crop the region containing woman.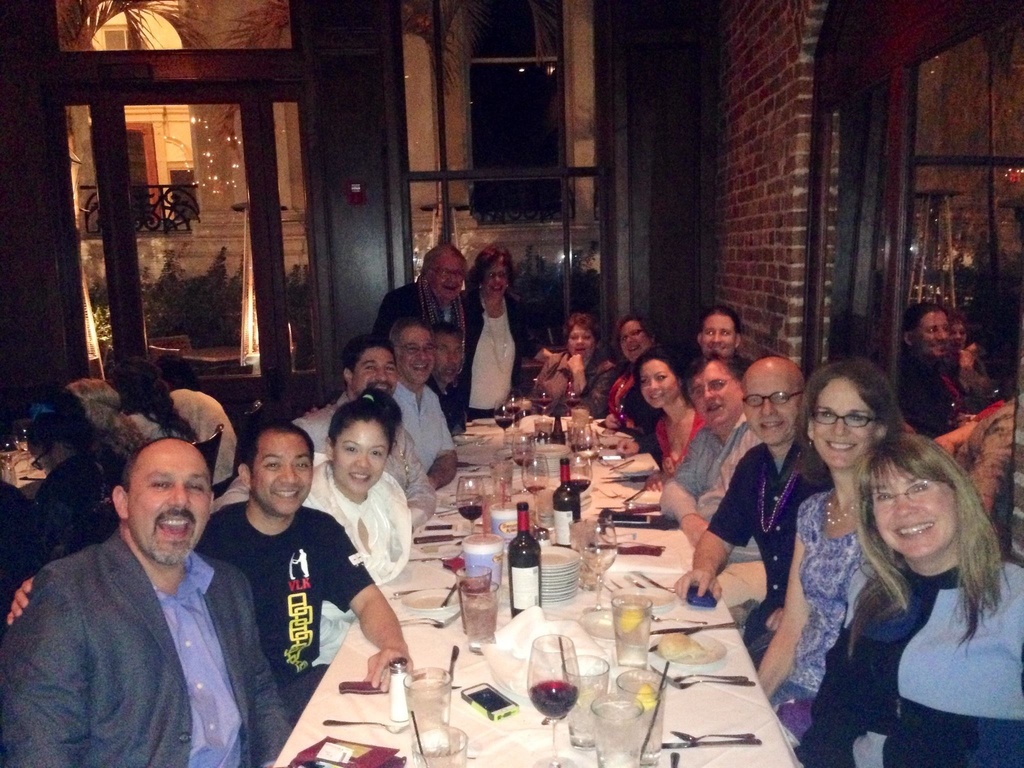
Crop region: bbox=(440, 243, 550, 426).
